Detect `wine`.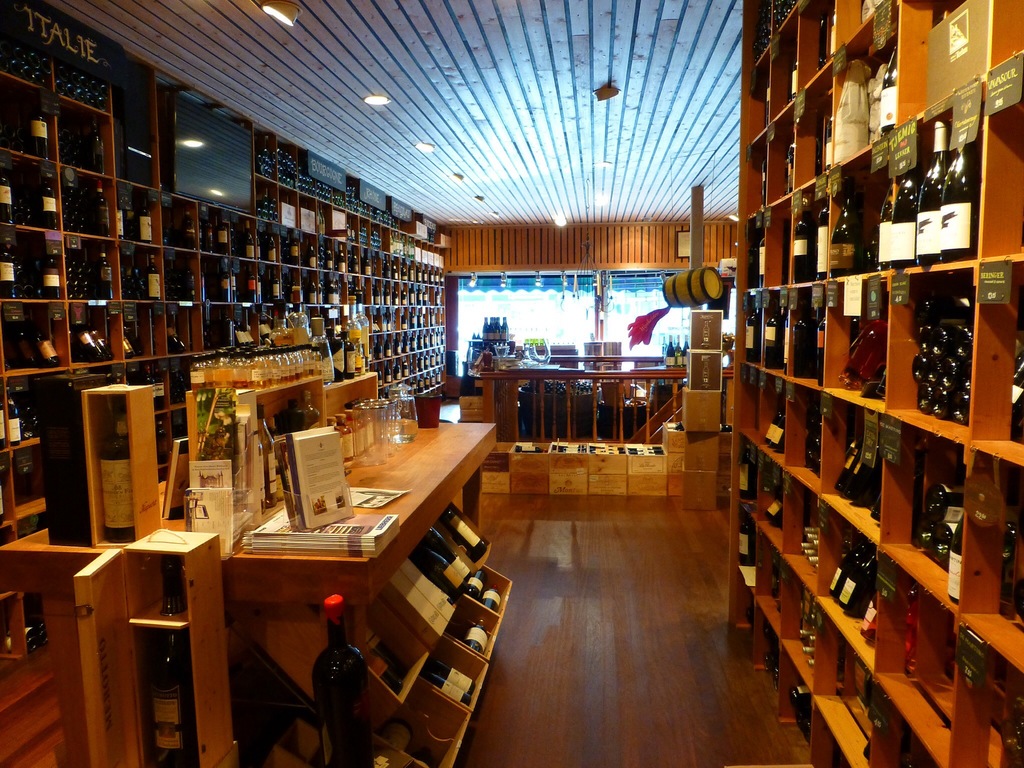
Detected at left=429, top=527, right=470, bottom=579.
